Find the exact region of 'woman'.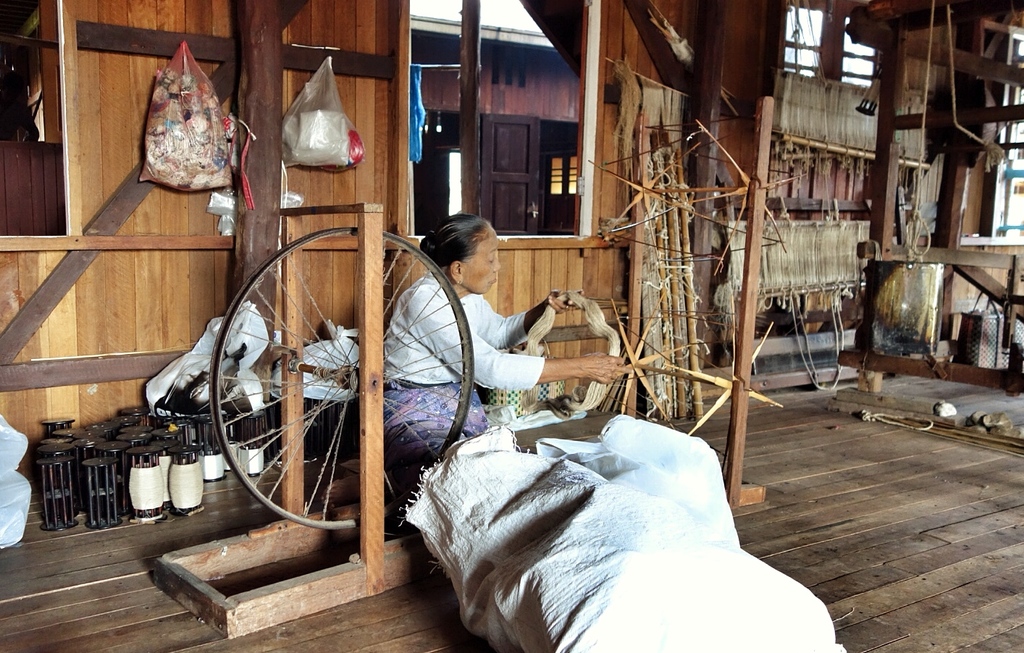
Exact region: pyautogui.locateOnScreen(381, 219, 626, 482).
